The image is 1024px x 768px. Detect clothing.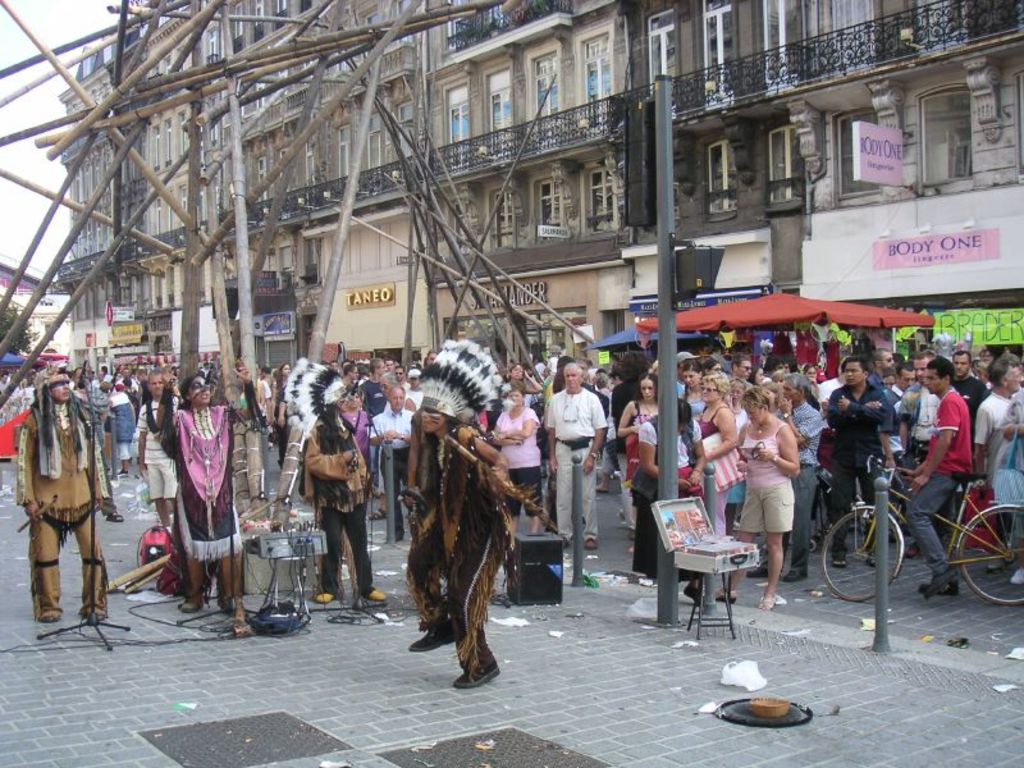
Detection: l=302, t=406, r=378, b=602.
